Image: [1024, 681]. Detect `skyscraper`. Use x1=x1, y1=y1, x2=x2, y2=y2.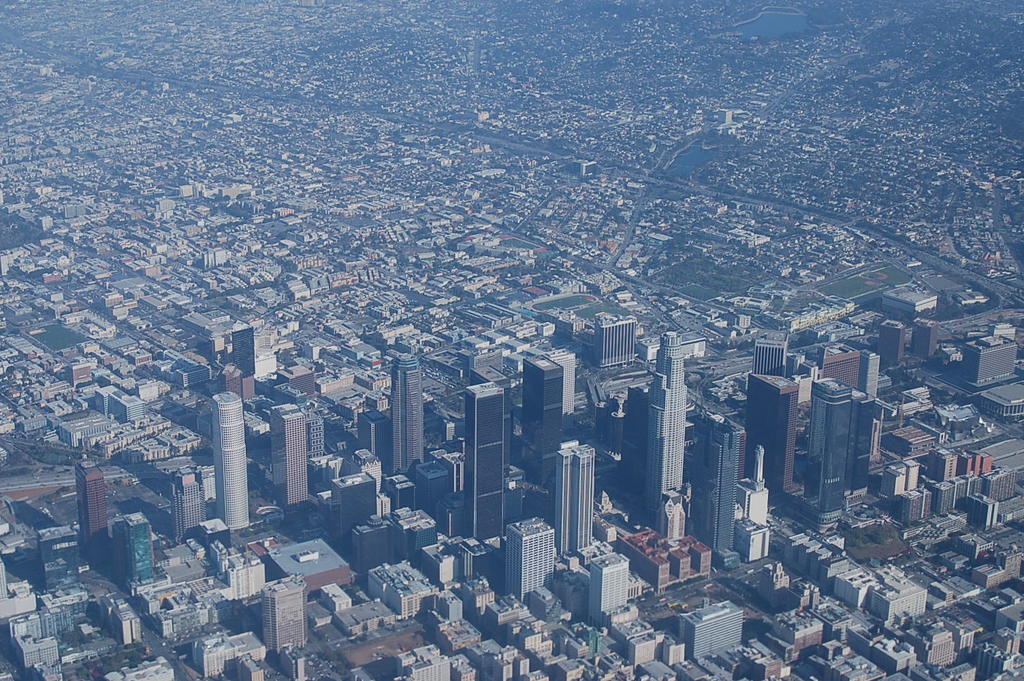
x1=392, y1=355, x2=420, y2=472.
